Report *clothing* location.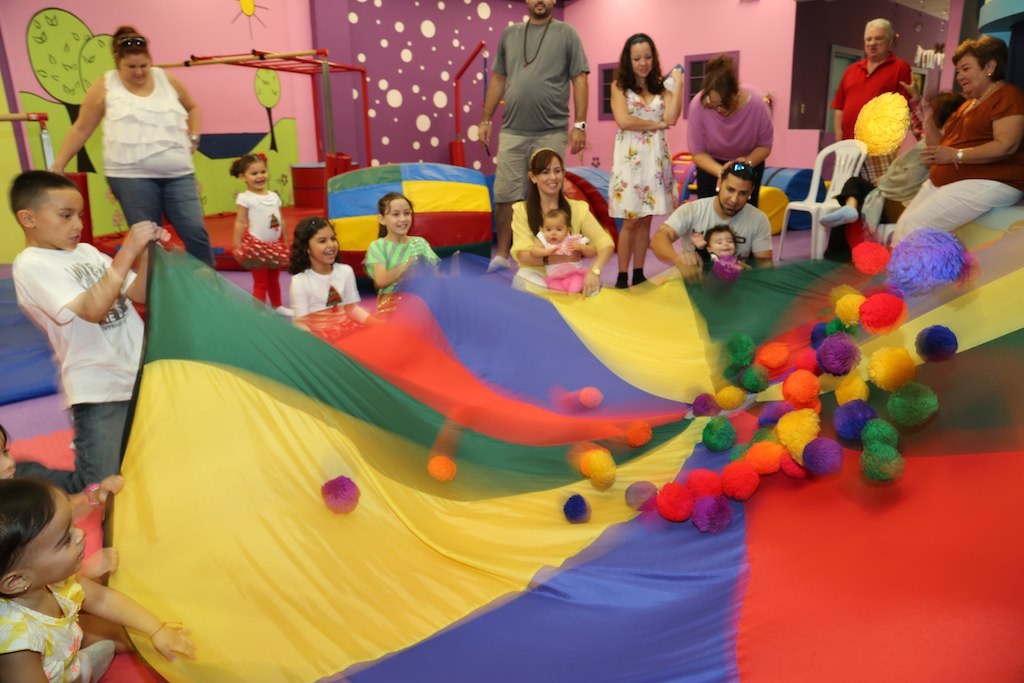
Report: box=[642, 196, 779, 293].
